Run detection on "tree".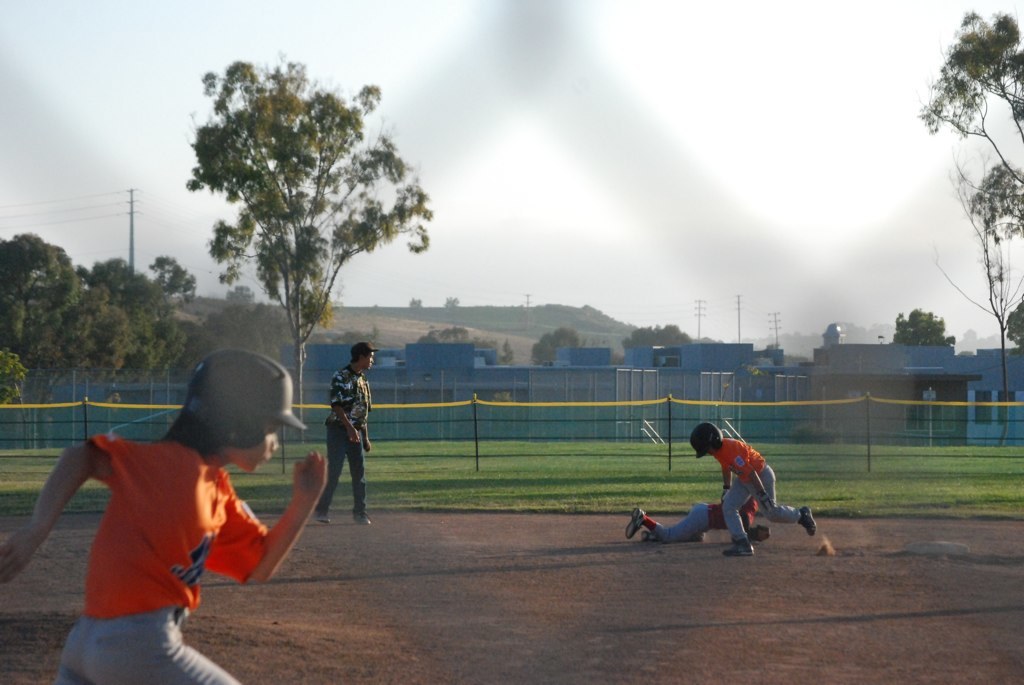
Result: 1005 300 1023 353.
